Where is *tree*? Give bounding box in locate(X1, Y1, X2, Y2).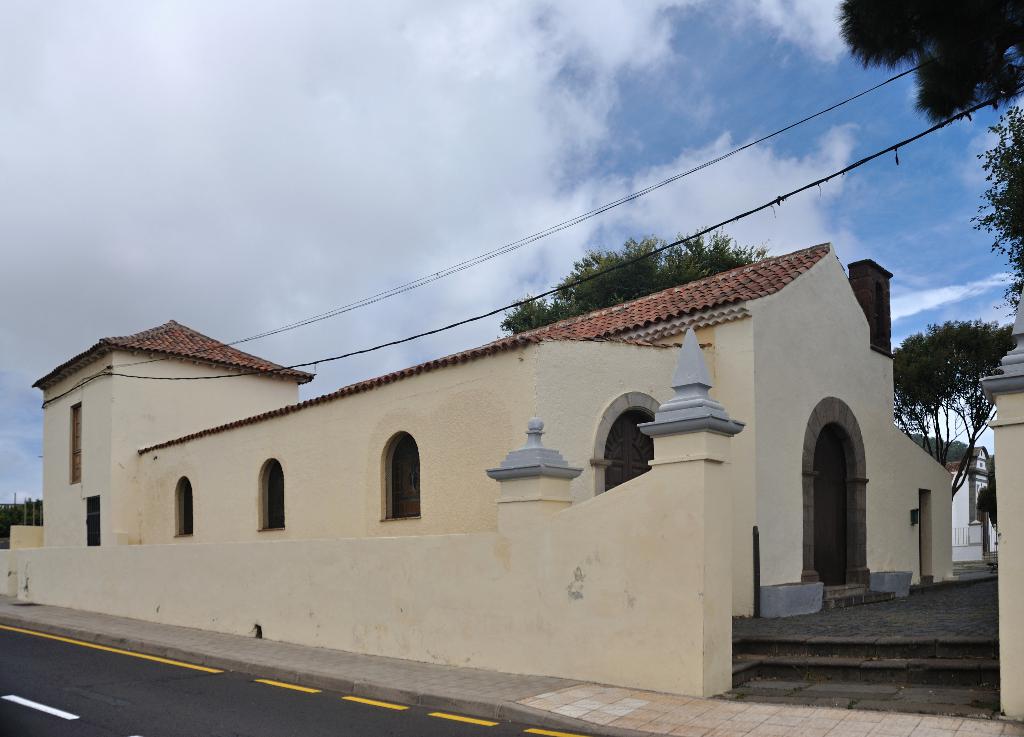
locate(867, 310, 1023, 520).
